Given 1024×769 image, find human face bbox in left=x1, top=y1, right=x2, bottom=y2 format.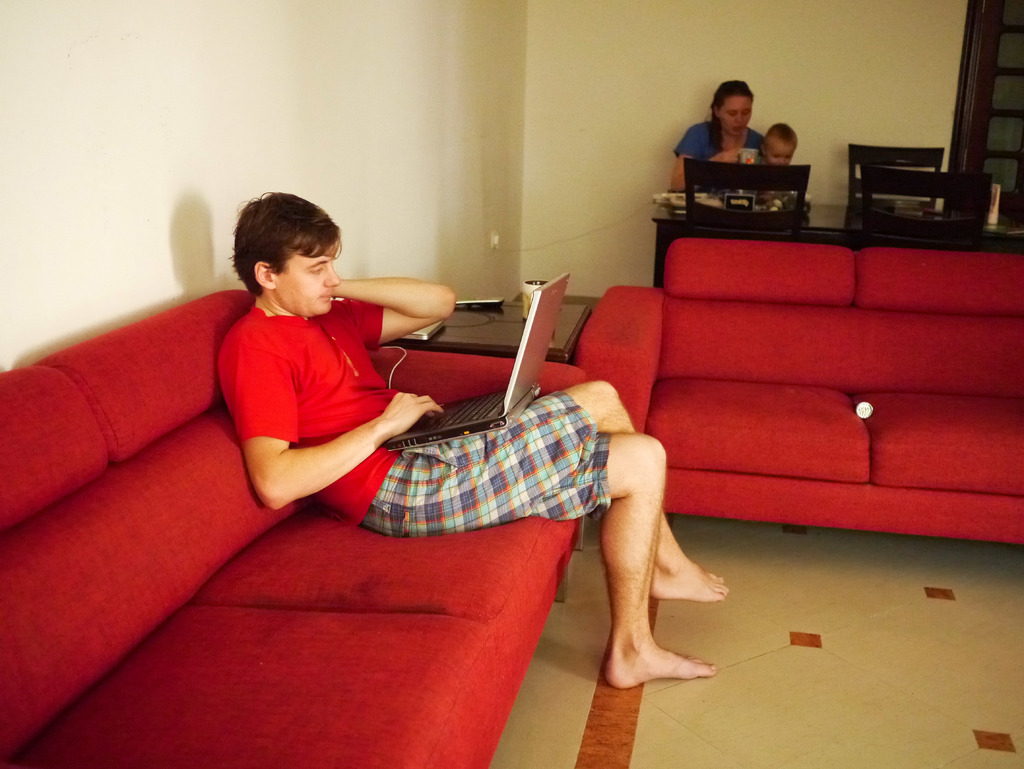
left=723, top=97, right=750, bottom=133.
